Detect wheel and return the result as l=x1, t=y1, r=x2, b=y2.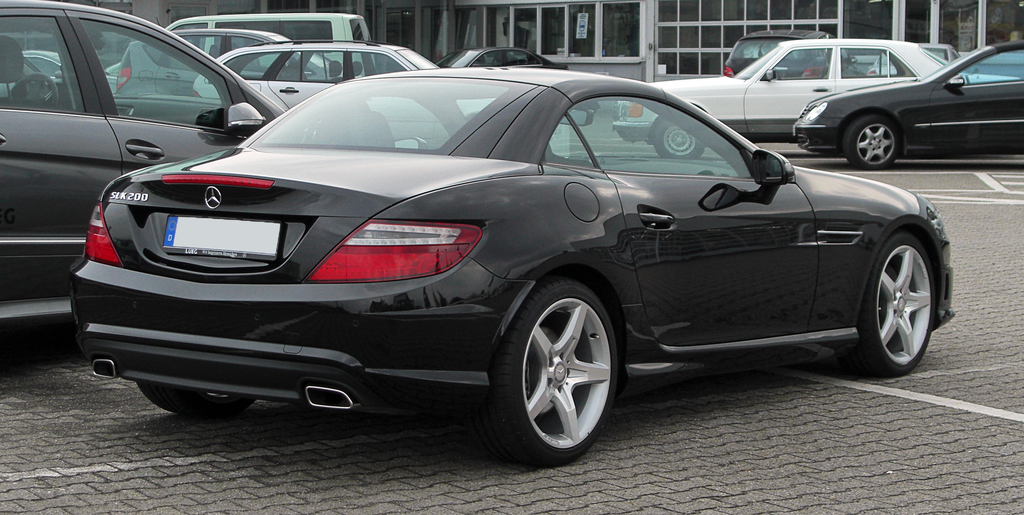
l=963, t=75, r=970, b=83.
